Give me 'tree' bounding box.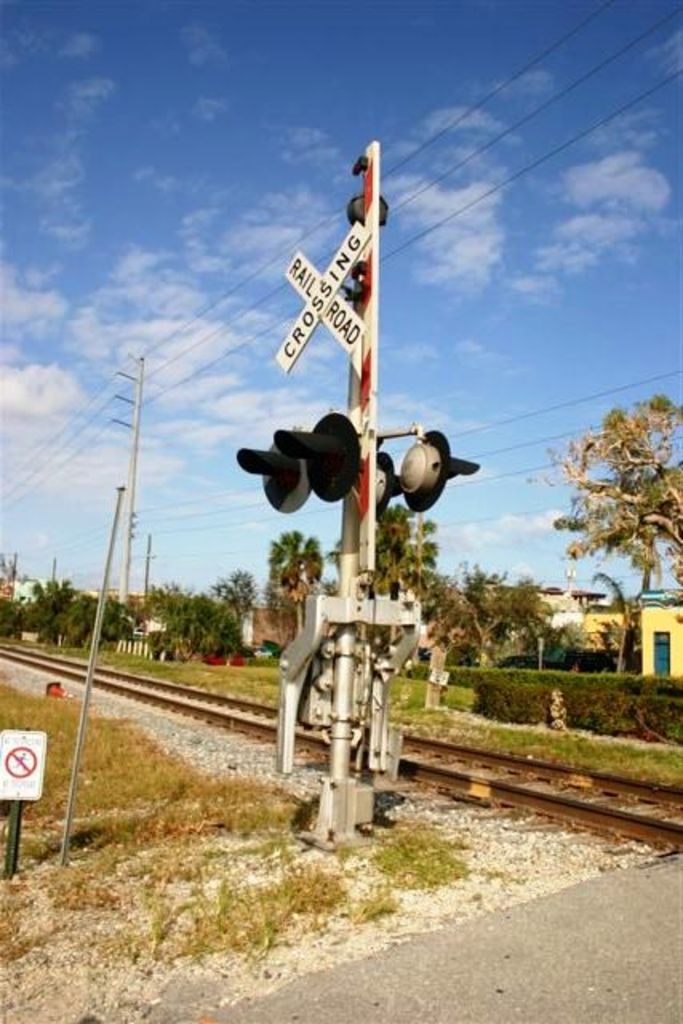
547, 371, 672, 658.
